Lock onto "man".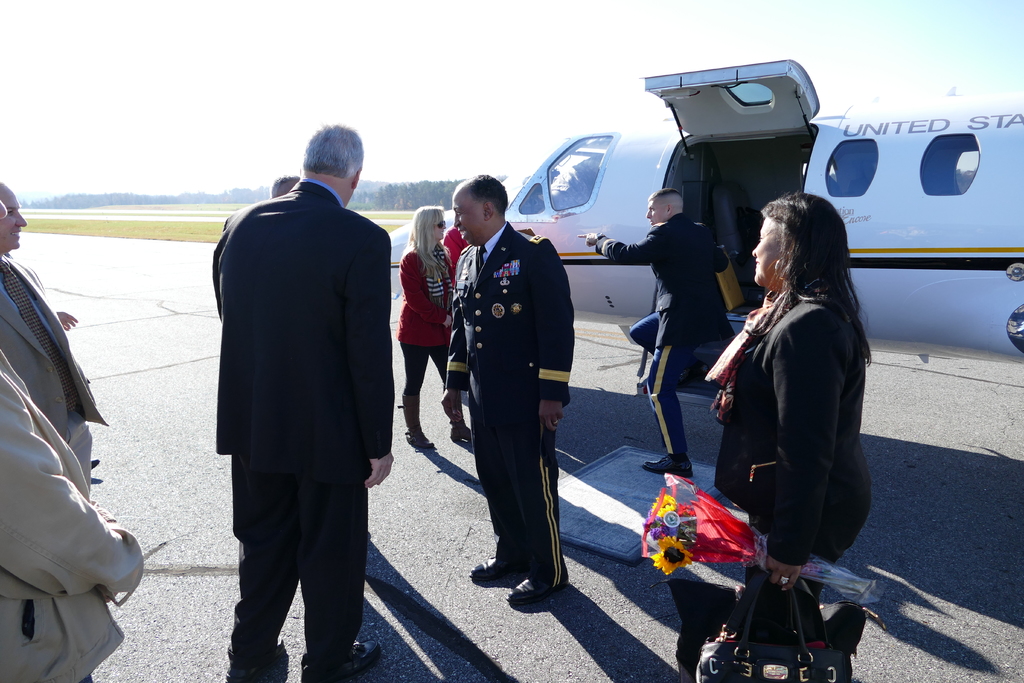
Locked: (x1=202, y1=104, x2=415, y2=655).
